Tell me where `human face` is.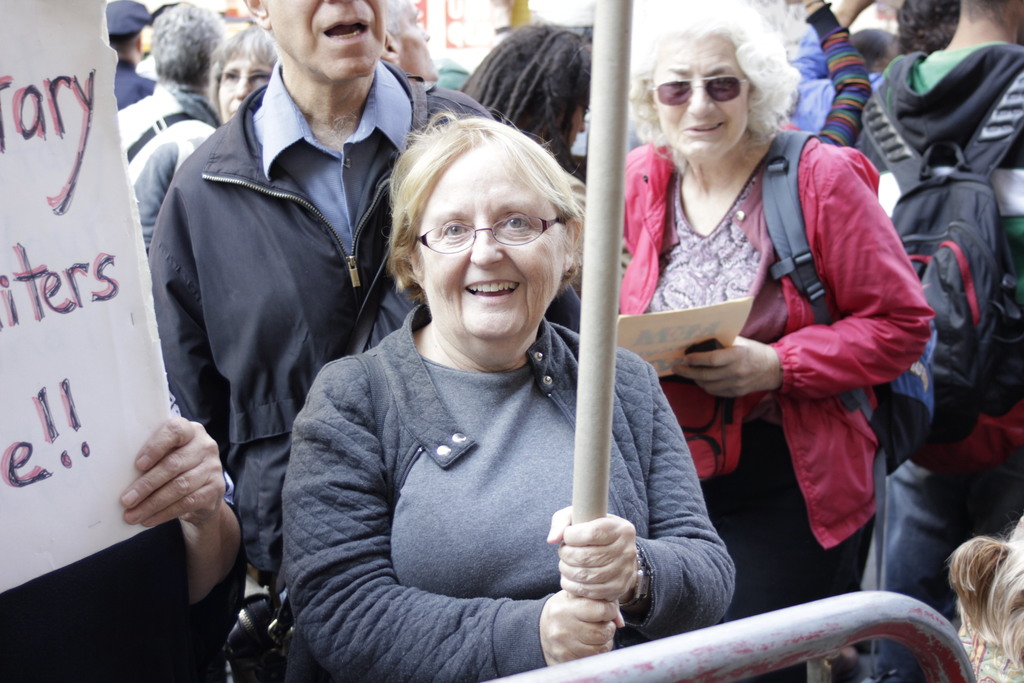
`human face` is at bbox(413, 135, 564, 353).
